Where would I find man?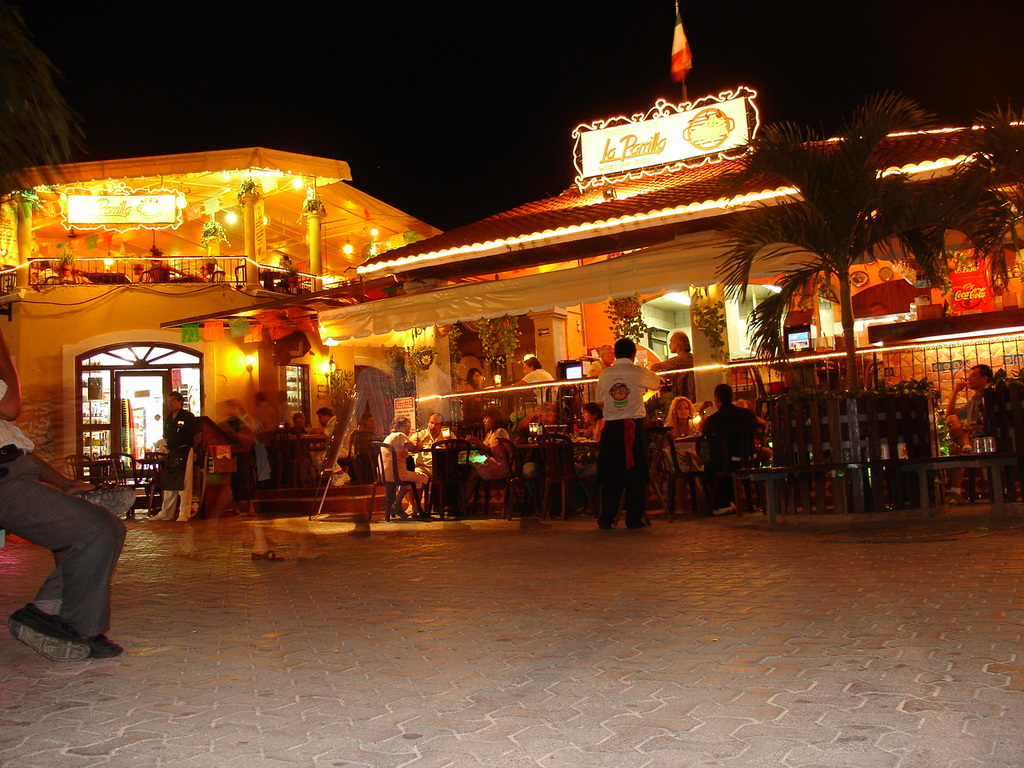
At region(503, 355, 555, 429).
